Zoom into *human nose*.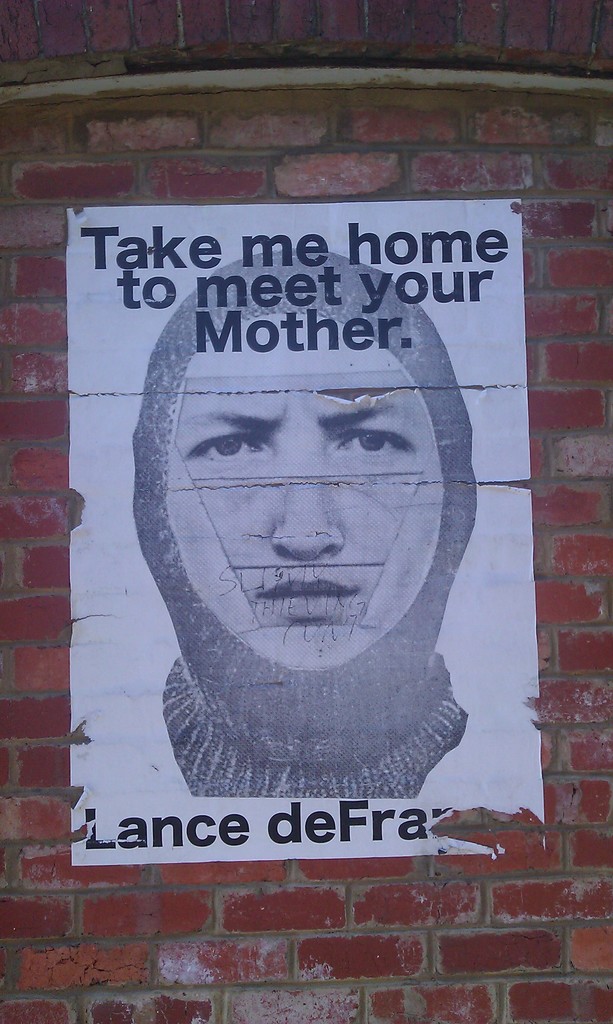
Zoom target: [left=267, top=454, right=346, bottom=557].
